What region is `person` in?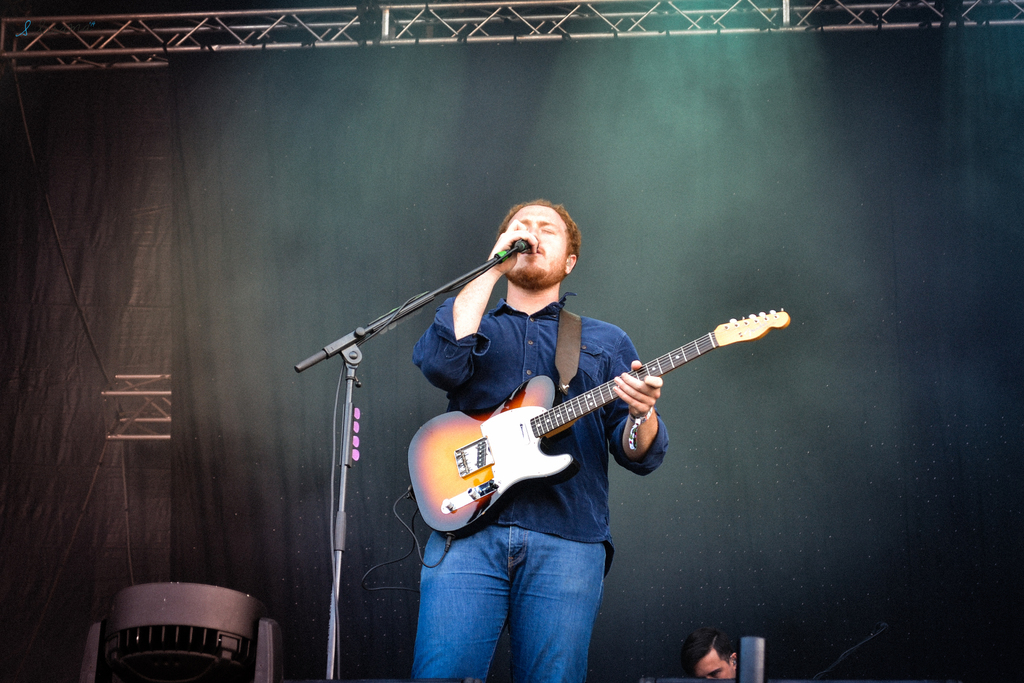
684 630 740 682.
